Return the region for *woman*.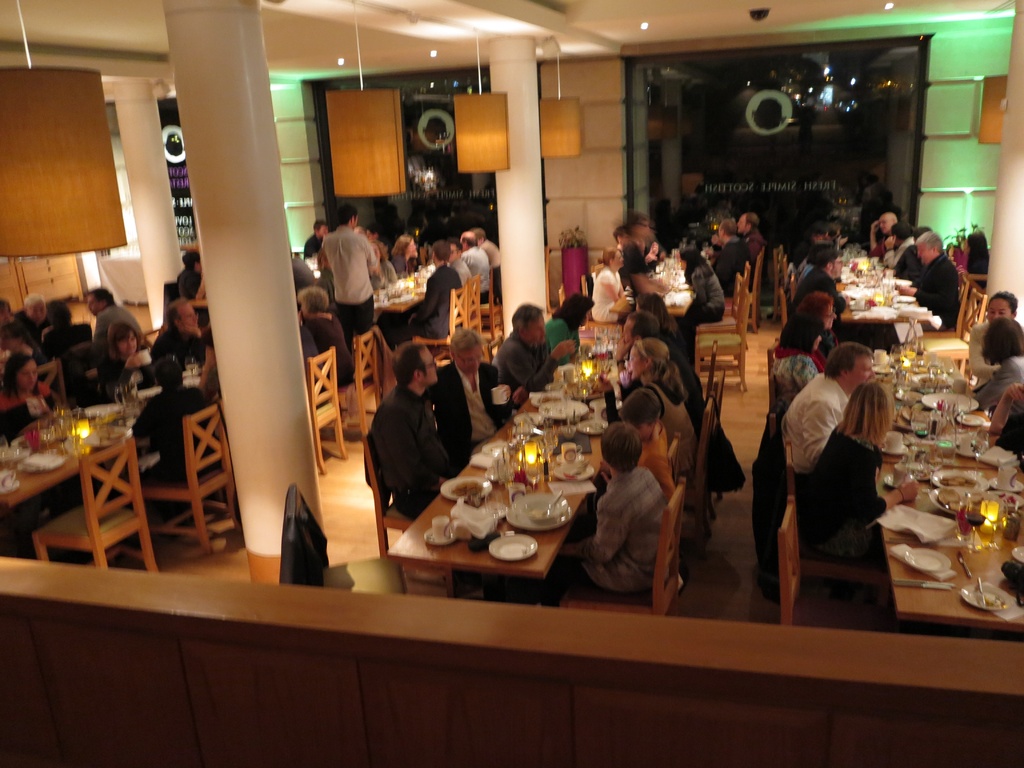
BBox(968, 289, 1018, 393).
